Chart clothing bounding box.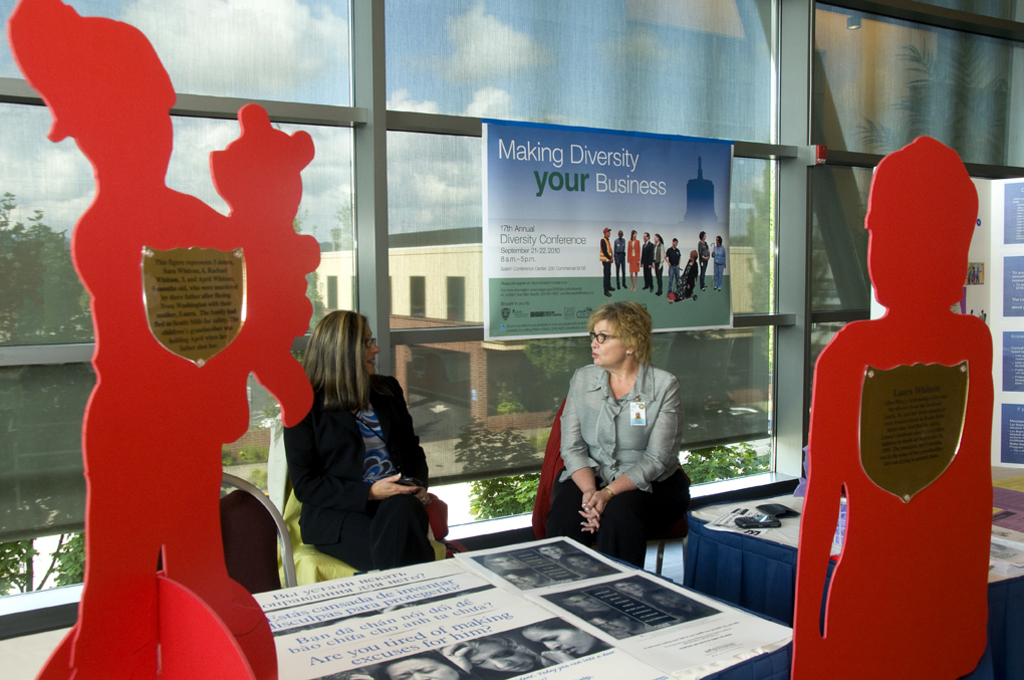
Charted: (left=623, top=237, right=642, bottom=275).
